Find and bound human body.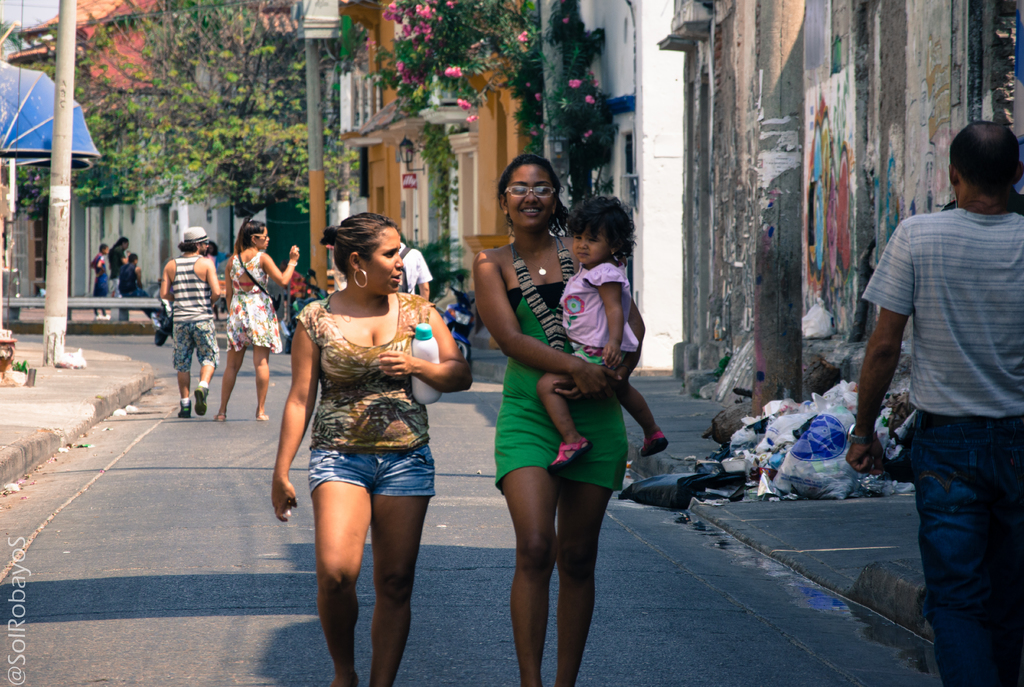
Bound: <bbox>215, 222, 296, 421</bbox>.
